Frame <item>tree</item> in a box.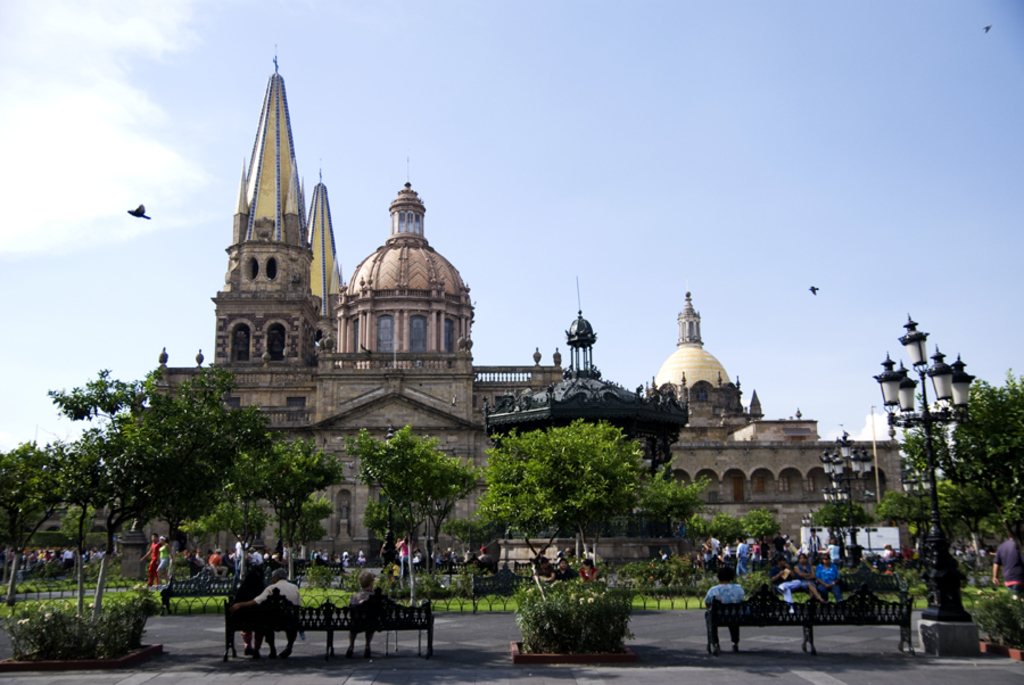
[left=814, top=494, right=876, bottom=535].
